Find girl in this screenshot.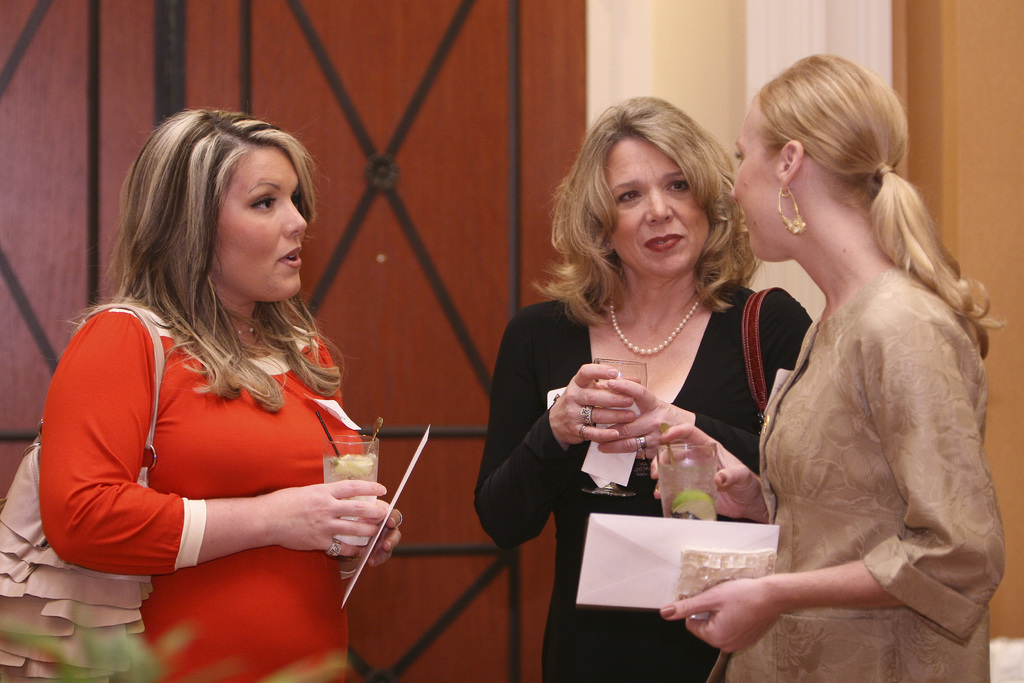
The bounding box for girl is (left=646, top=53, right=1011, bottom=682).
